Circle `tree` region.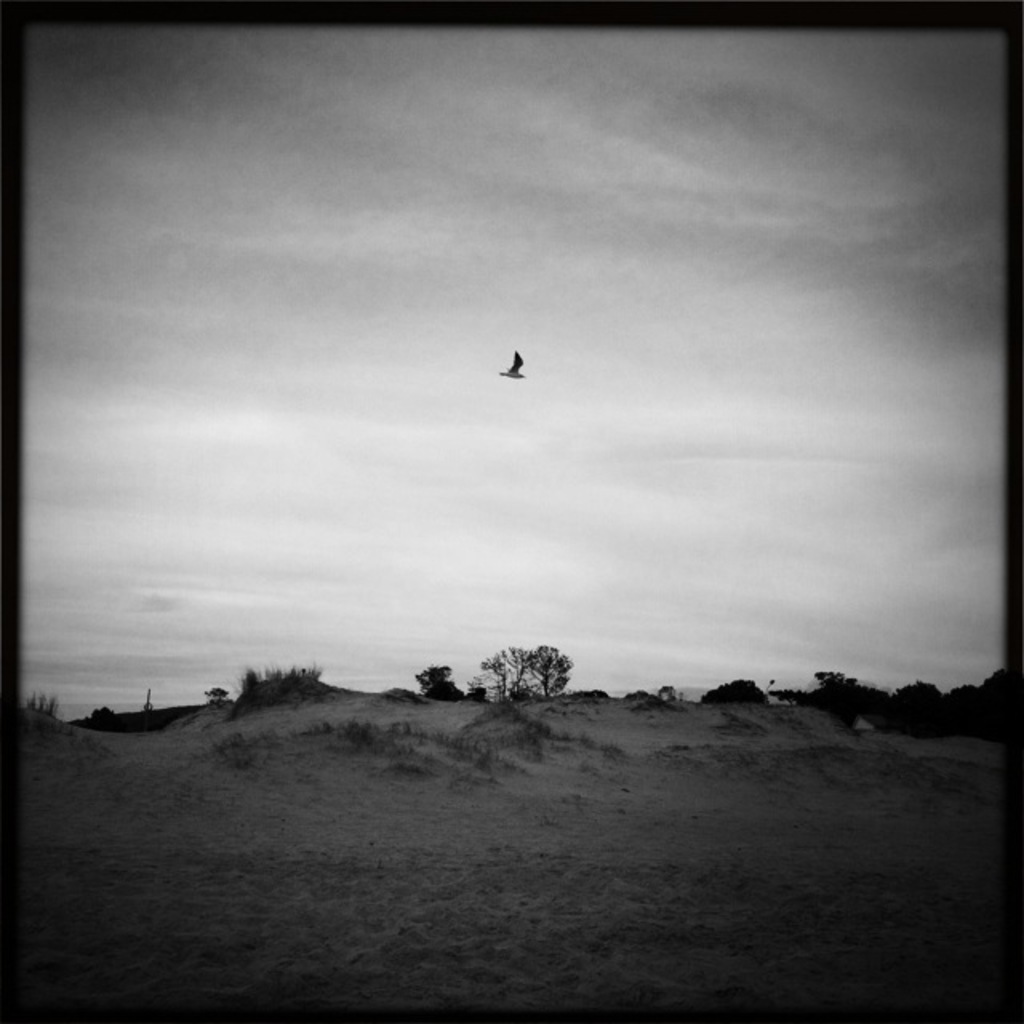
Region: 696, 677, 768, 702.
